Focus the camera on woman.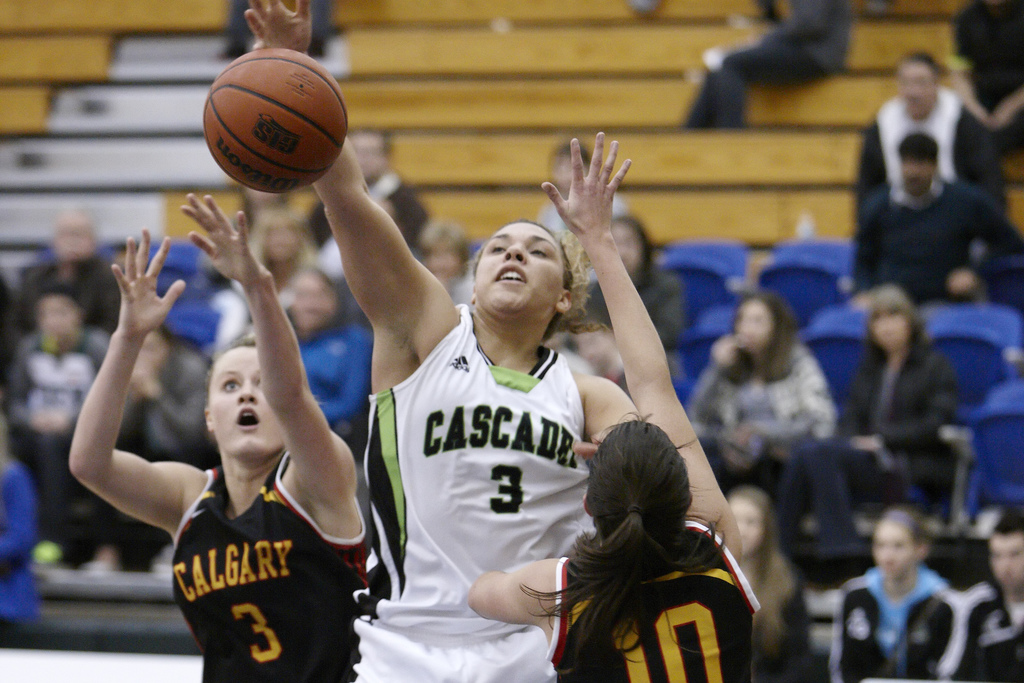
Focus region: [62, 195, 376, 682].
